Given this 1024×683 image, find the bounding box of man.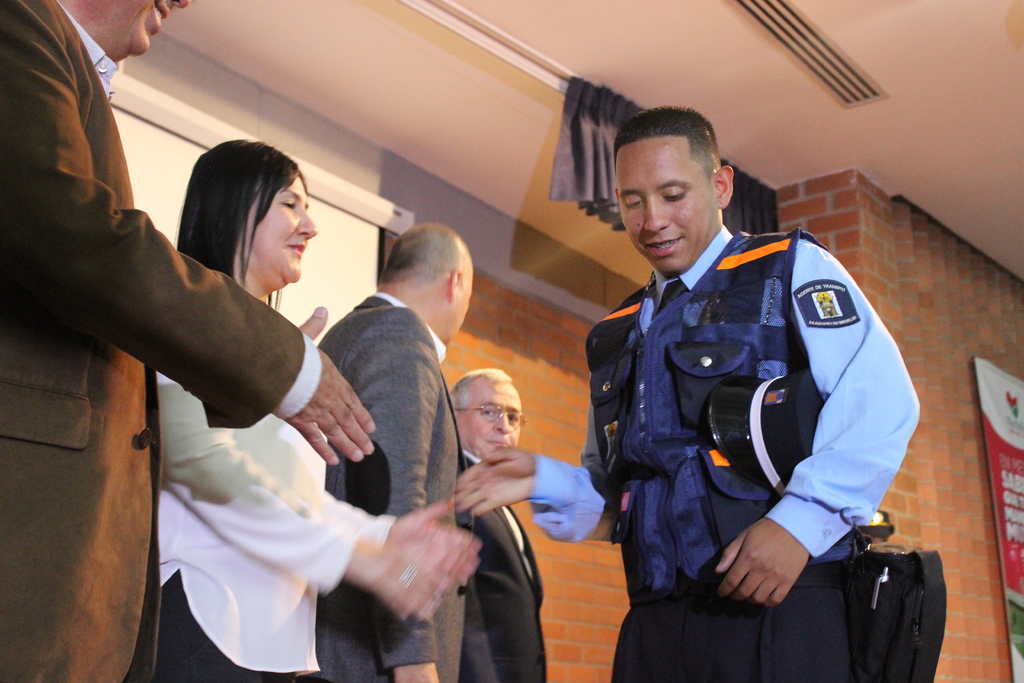
<region>442, 109, 952, 682</region>.
